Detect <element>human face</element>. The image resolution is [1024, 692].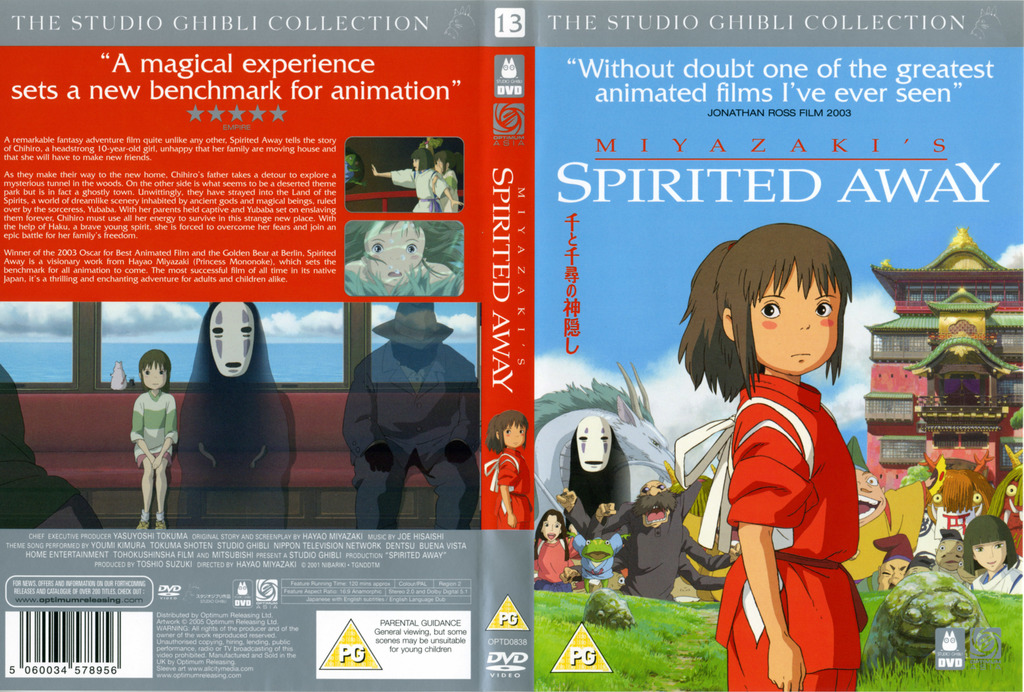
locate(145, 356, 161, 388).
